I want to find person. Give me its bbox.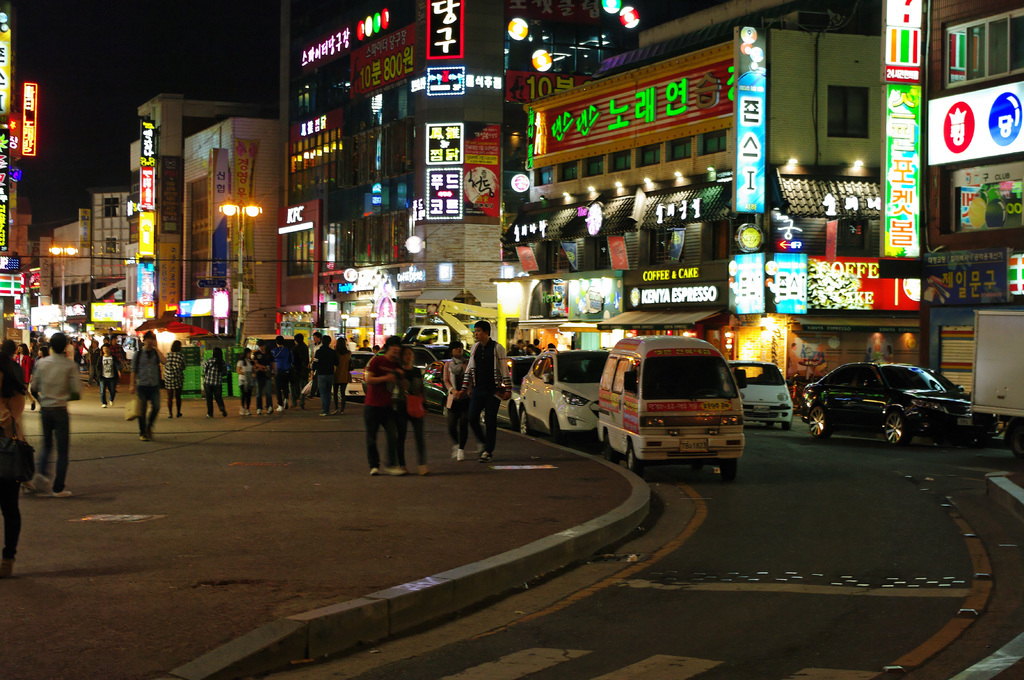
(x1=95, y1=344, x2=126, y2=411).
